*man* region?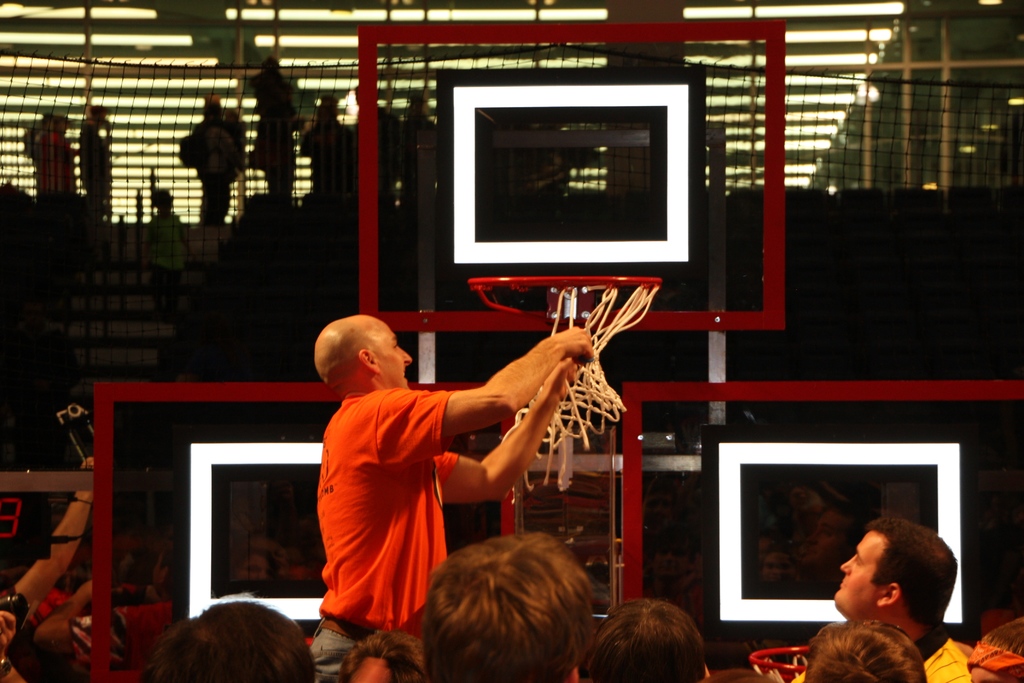
{"x1": 307, "y1": 305, "x2": 599, "y2": 632}
